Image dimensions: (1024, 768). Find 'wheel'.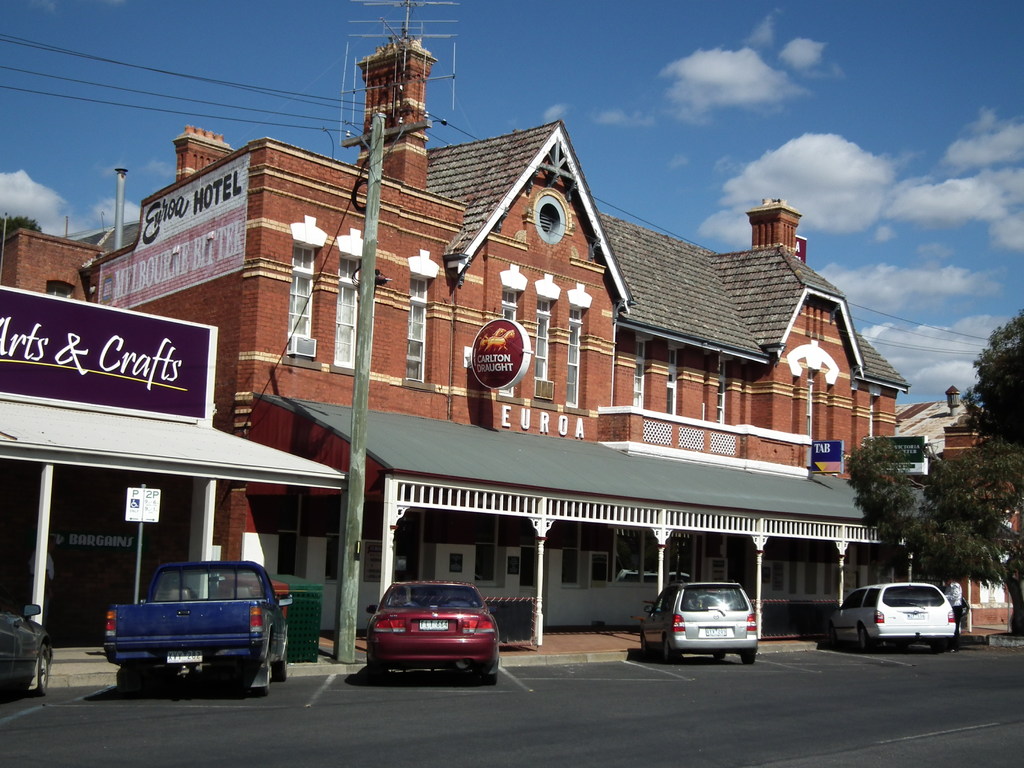
region(651, 633, 668, 659).
